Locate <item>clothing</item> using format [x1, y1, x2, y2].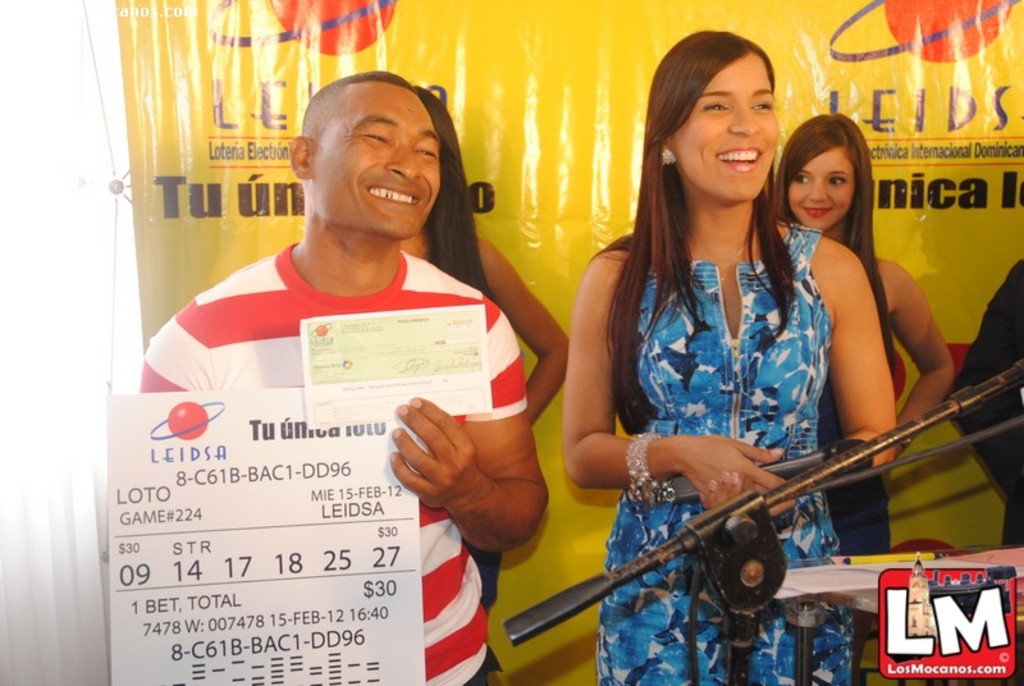
[804, 374, 914, 558].
